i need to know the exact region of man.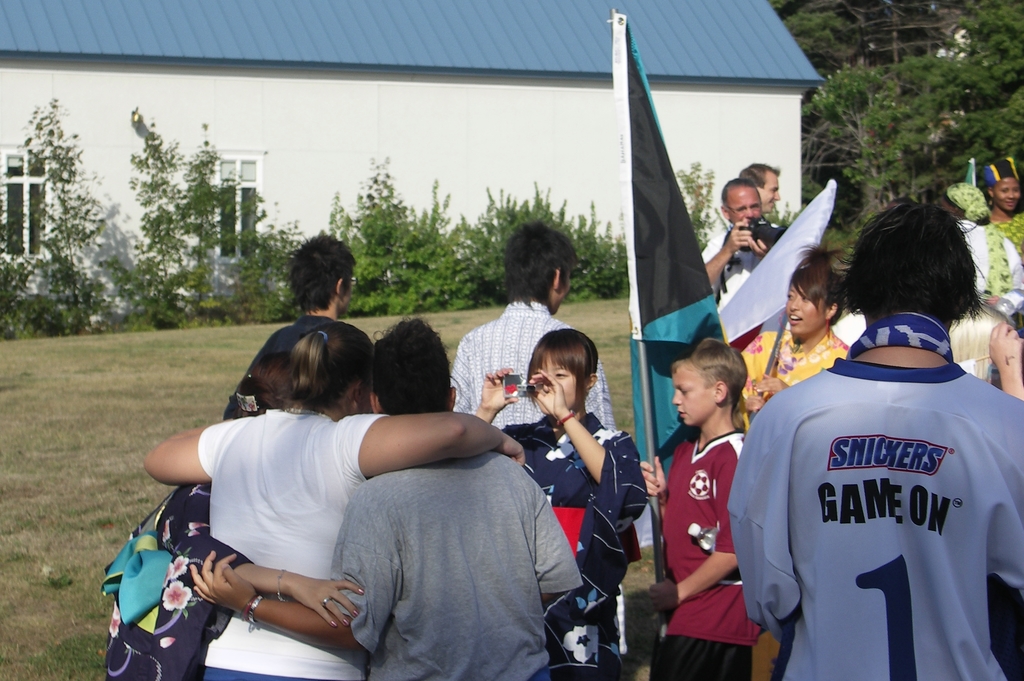
Region: bbox(690, 173, 796, 365).
